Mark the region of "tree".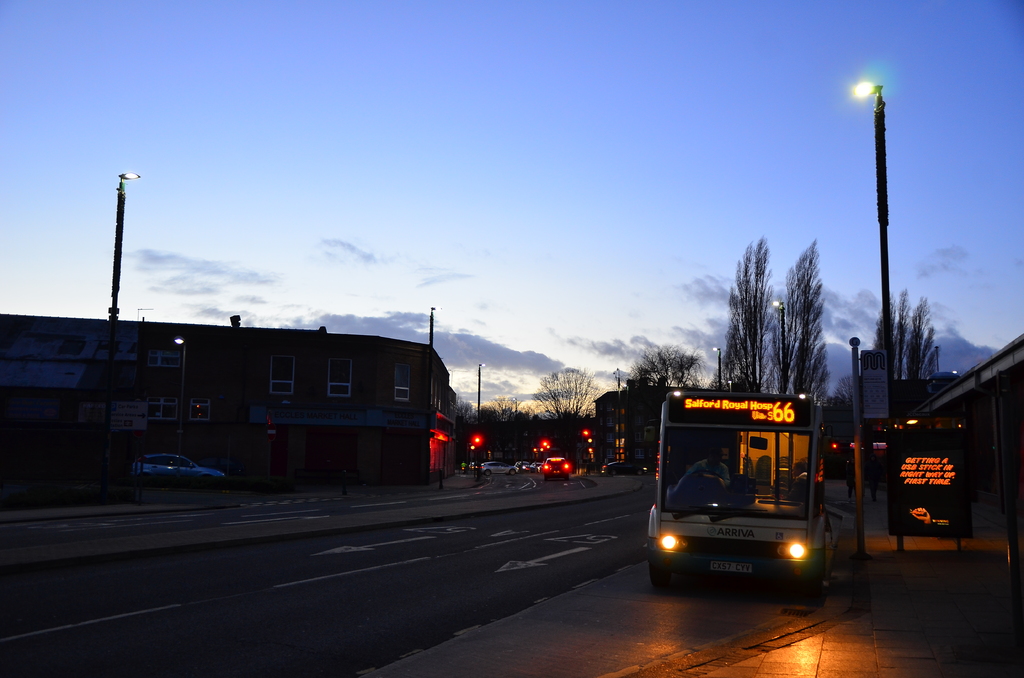
Region: bbox=(777, 231, 828, 402).
